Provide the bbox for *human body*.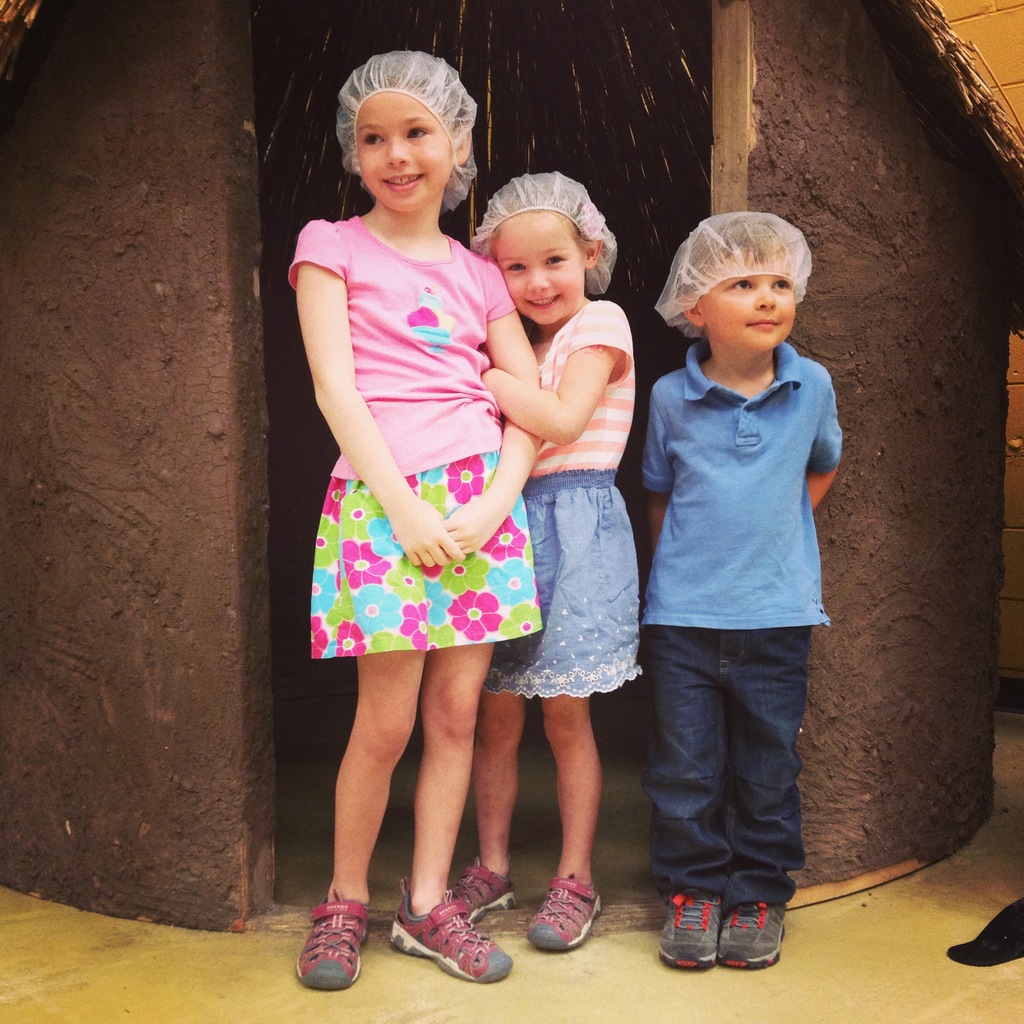
452 173 644 946.
